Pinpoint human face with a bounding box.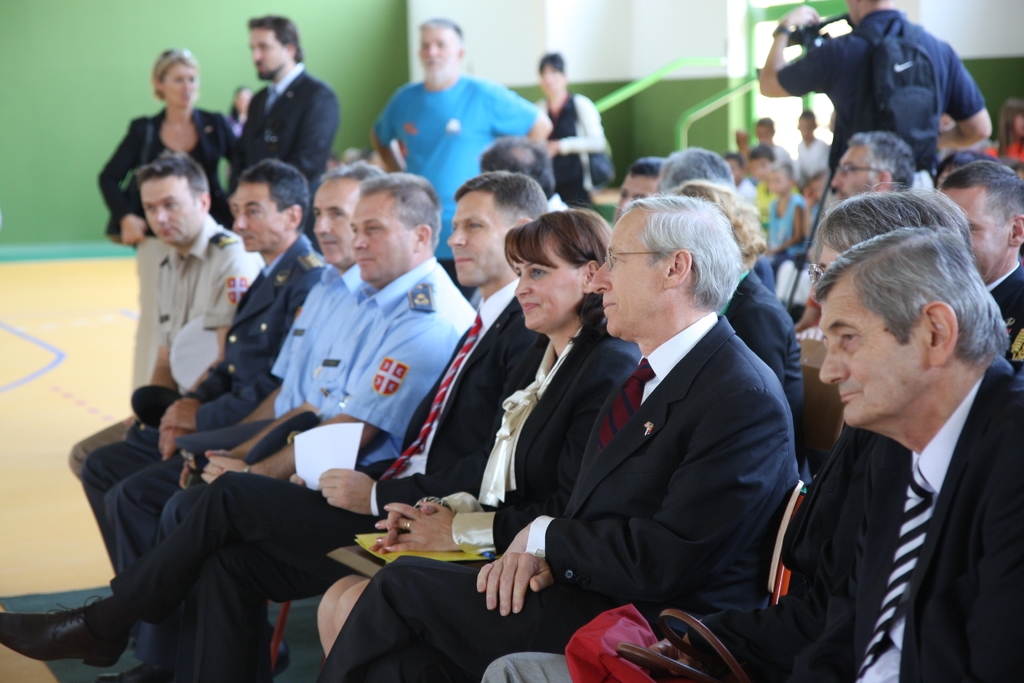
<region>517, 227, 579, 333</region>.
